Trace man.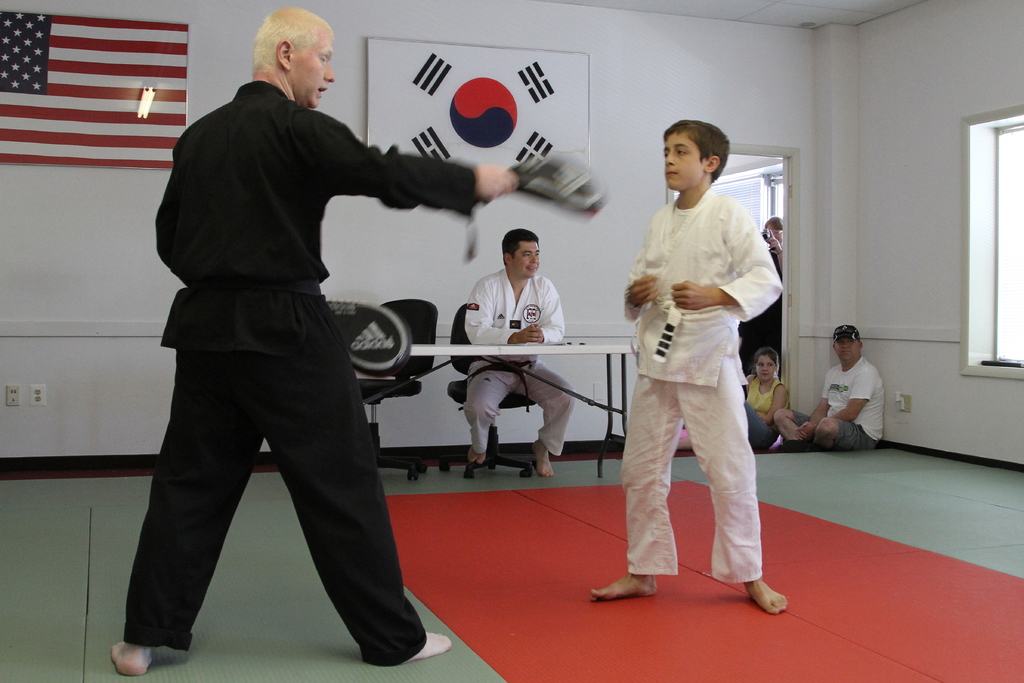
Traced to (452, 223, 570, 484).
